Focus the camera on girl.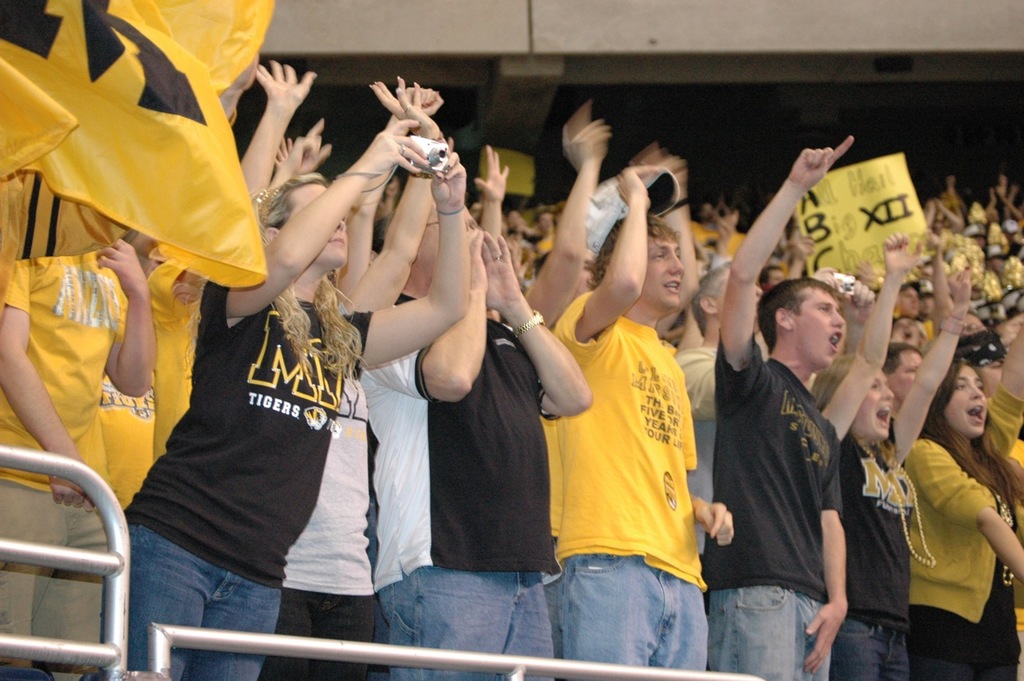
Focus region: (811, 232, 971, 680).
